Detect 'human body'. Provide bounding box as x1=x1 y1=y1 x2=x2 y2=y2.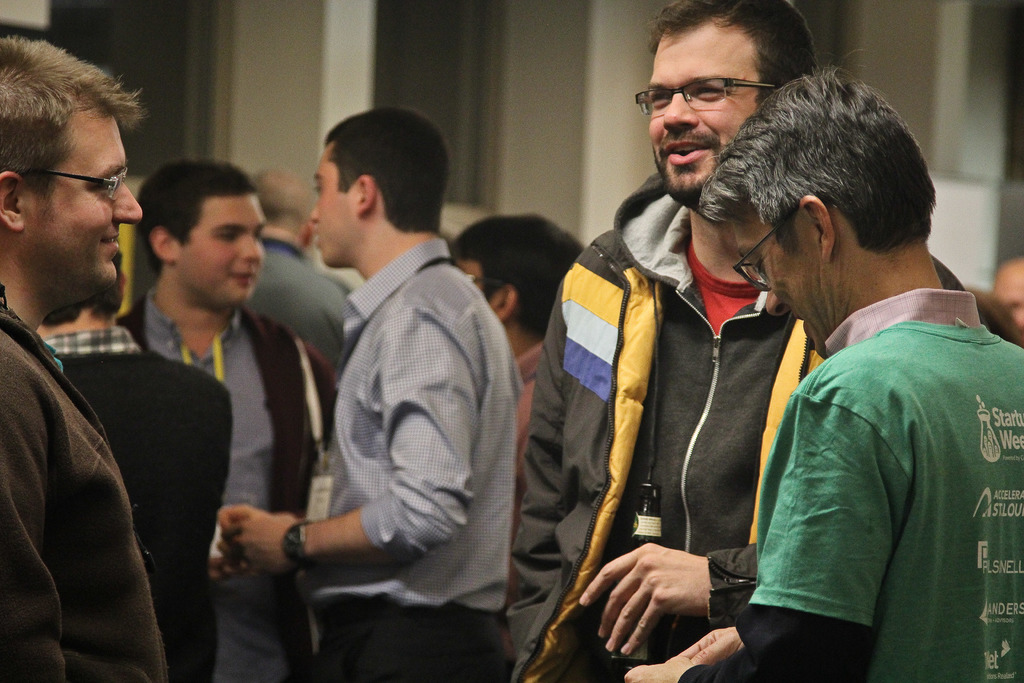
x1=0 y1=286 x2=166 y2=682.
